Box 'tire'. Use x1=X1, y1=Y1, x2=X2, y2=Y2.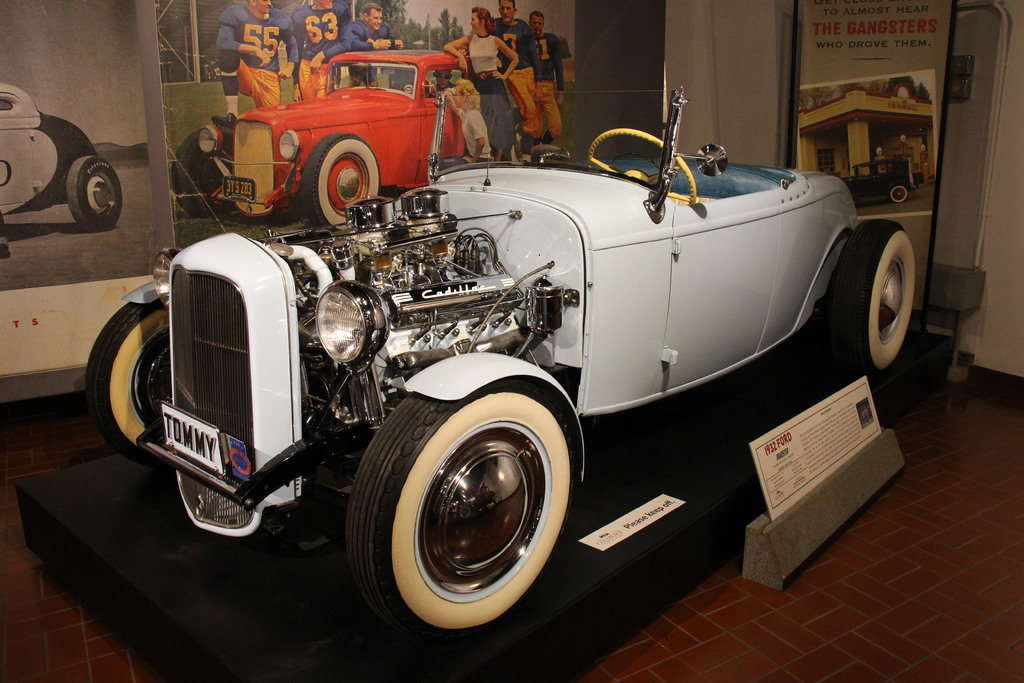
x1=172, y1=131, x2=232, y2=214.
